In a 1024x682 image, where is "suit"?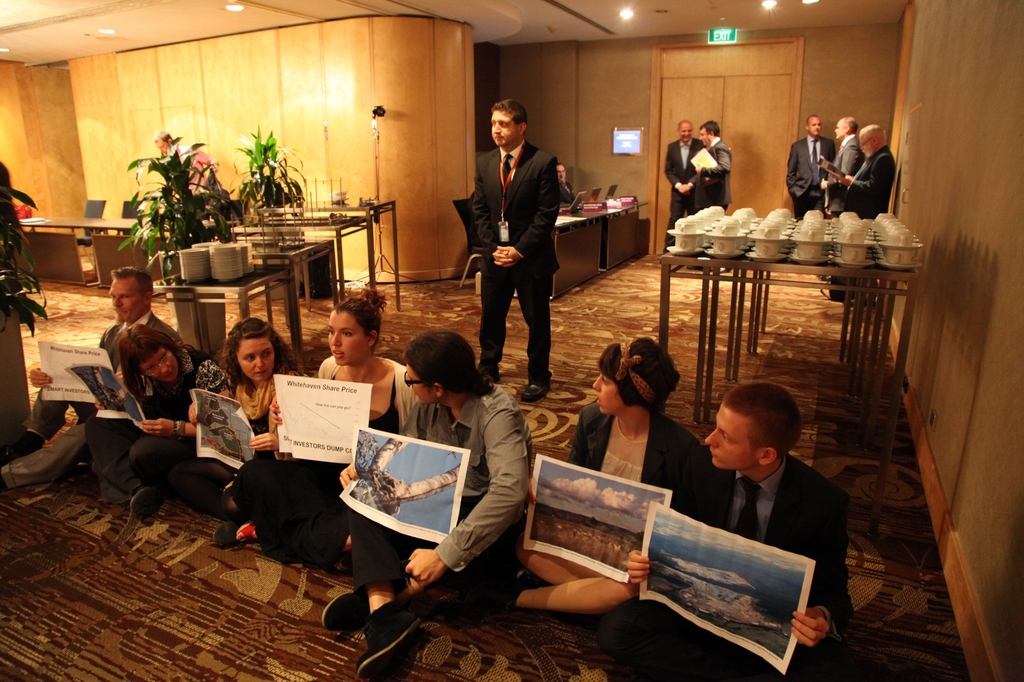
bbox(696, 139, 732, 210).
